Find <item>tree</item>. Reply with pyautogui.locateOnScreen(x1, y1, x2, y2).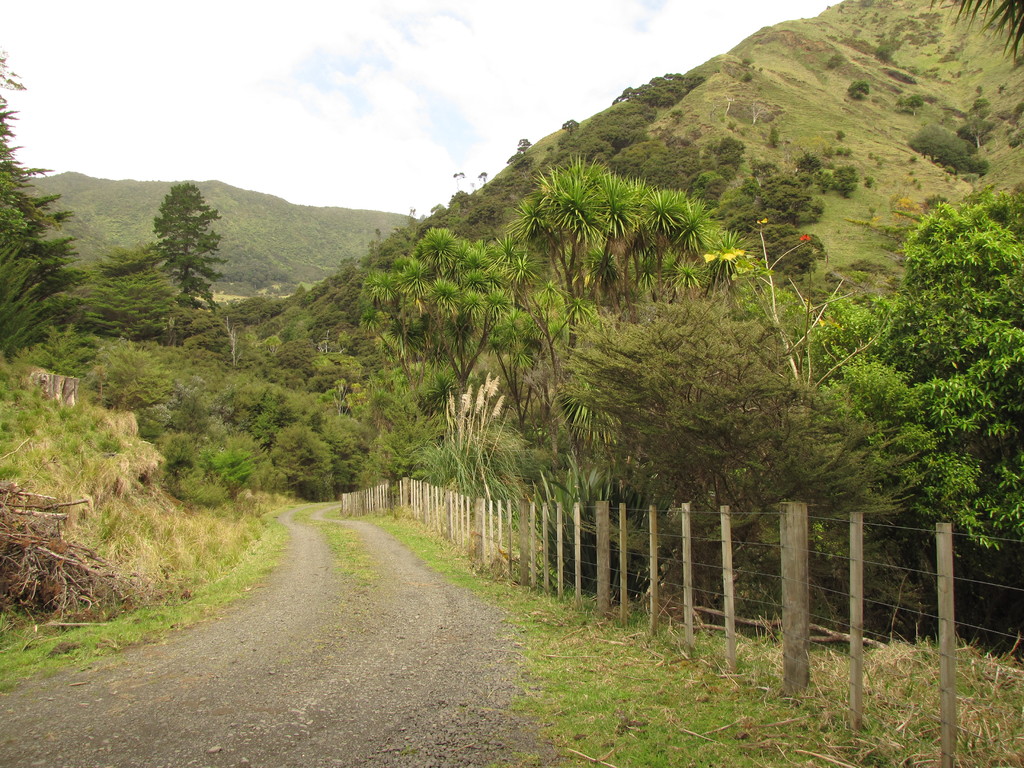
pyautogui.locateOnScreen(350, 152, 774, 479).
